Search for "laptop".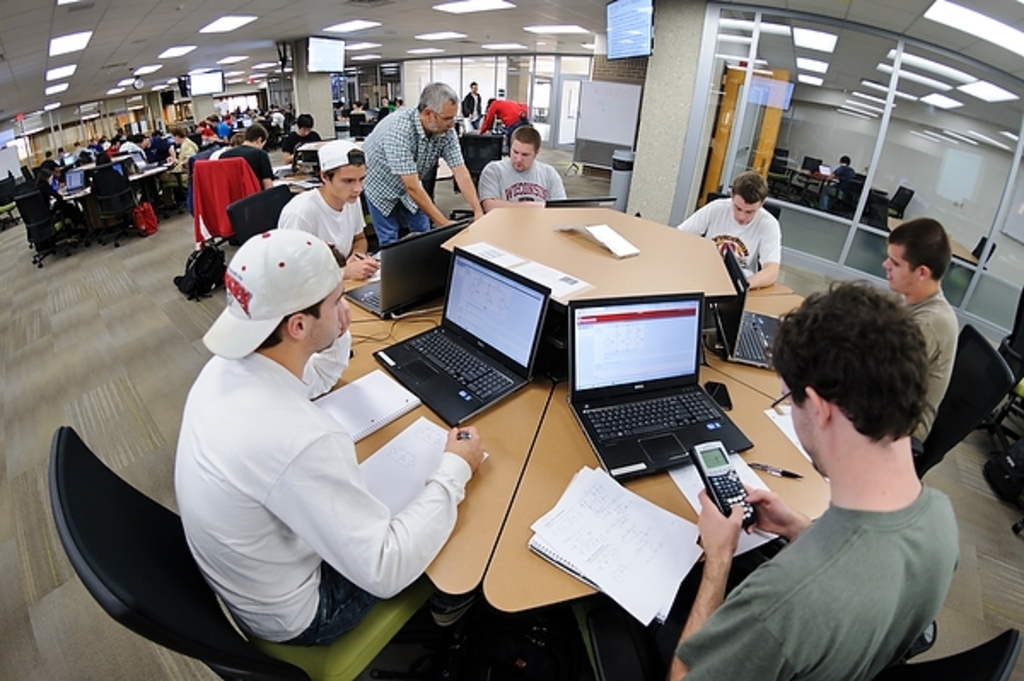
Found at x1=577 y1=268 x2=754 y2=492.
